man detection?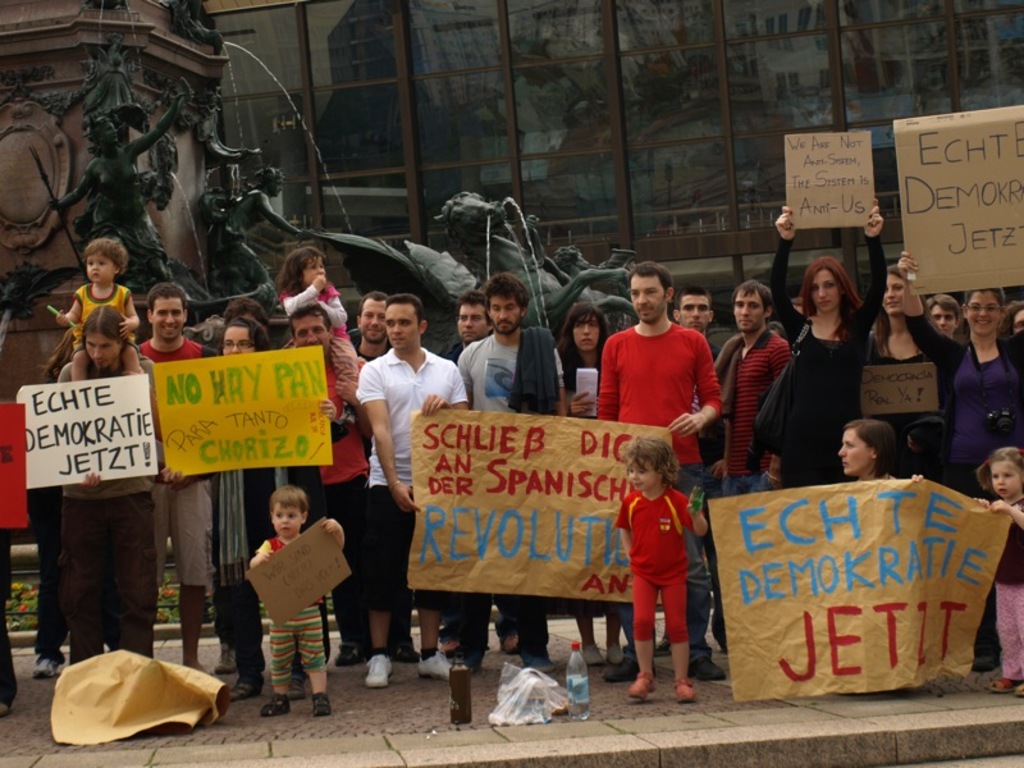
l=357, t=294, r=389, b=358
